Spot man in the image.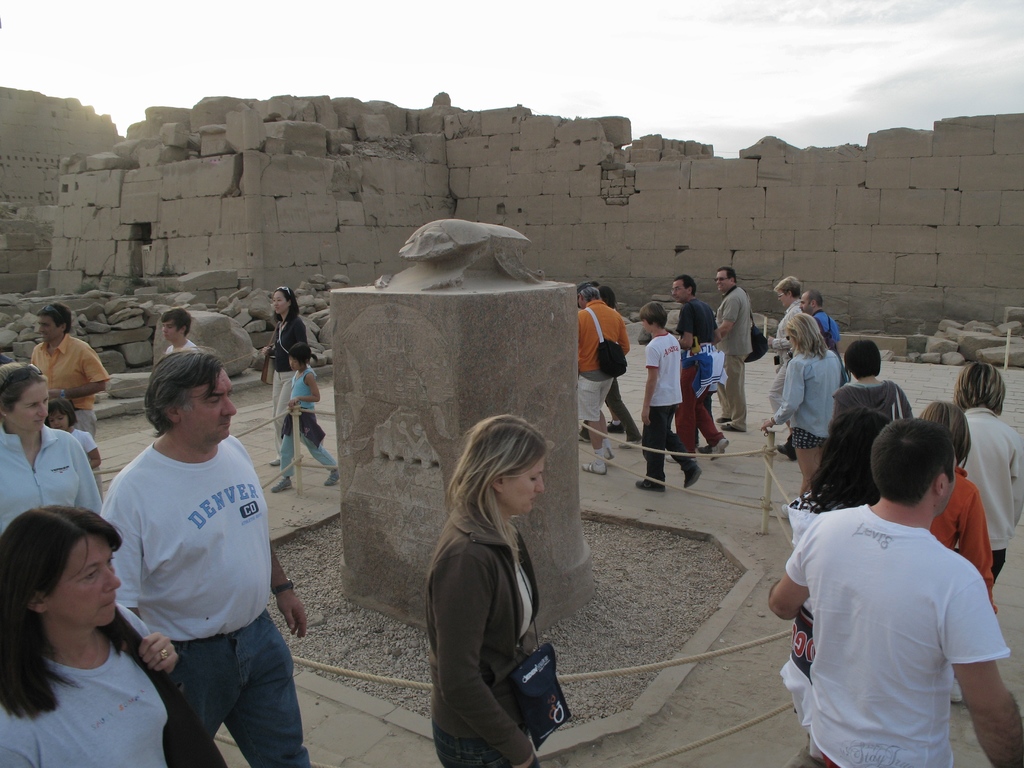
man found at select_region(676, 272, 725, 463).
